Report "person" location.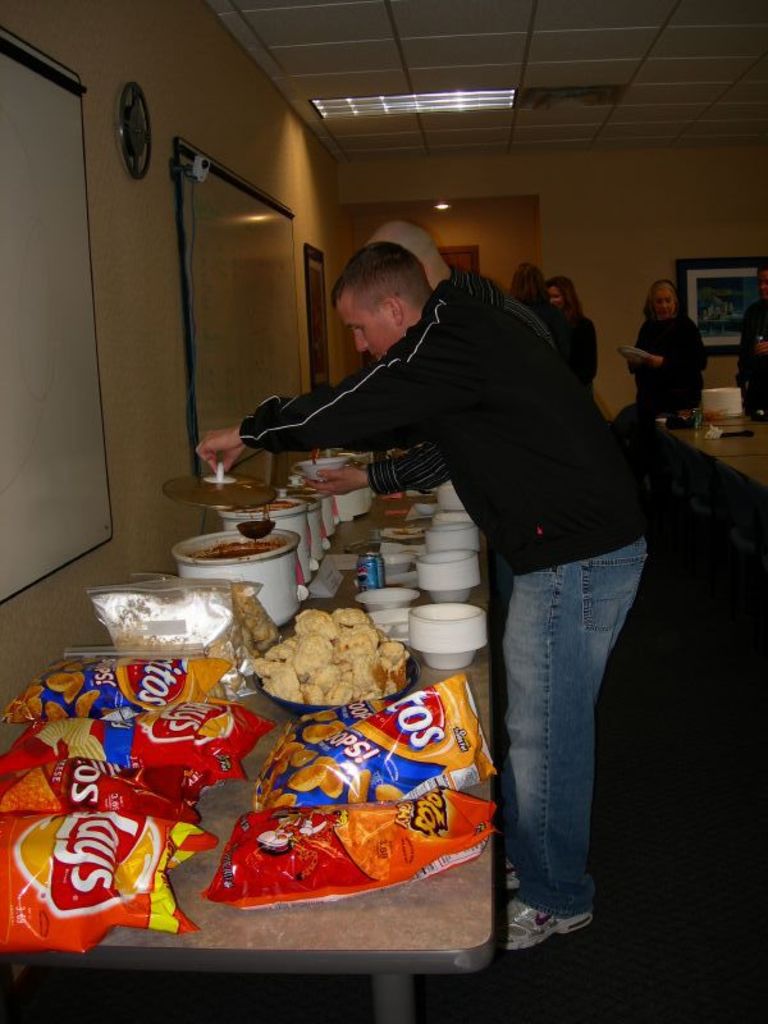
Report: x1=616 y1=273 x2=705 y2=425.
